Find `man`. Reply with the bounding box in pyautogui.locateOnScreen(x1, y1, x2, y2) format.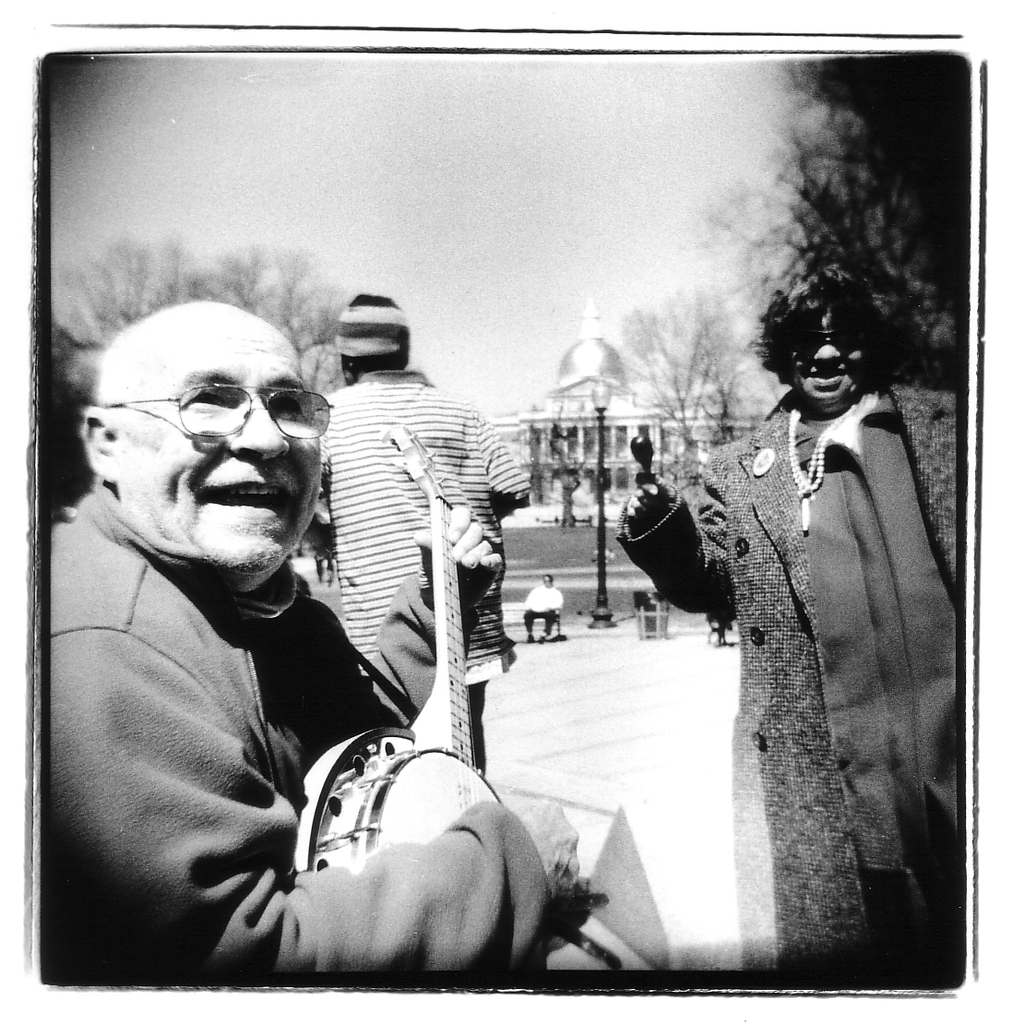
pyautogui.locateOnScreen(51, 290, 620, 992).
